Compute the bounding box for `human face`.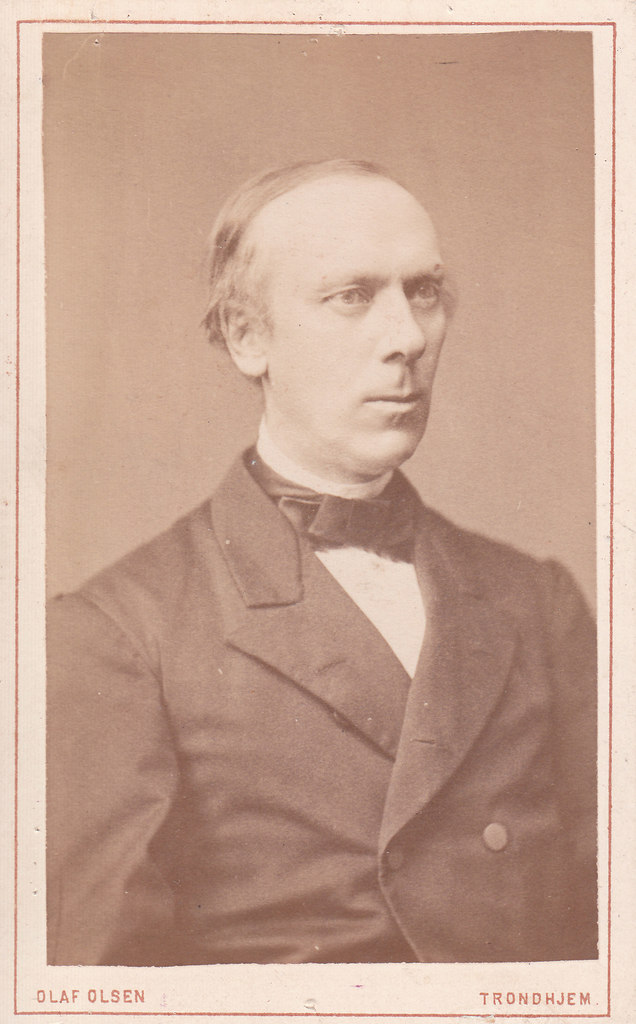
left=266, top=176, right=445, bottom=474.
